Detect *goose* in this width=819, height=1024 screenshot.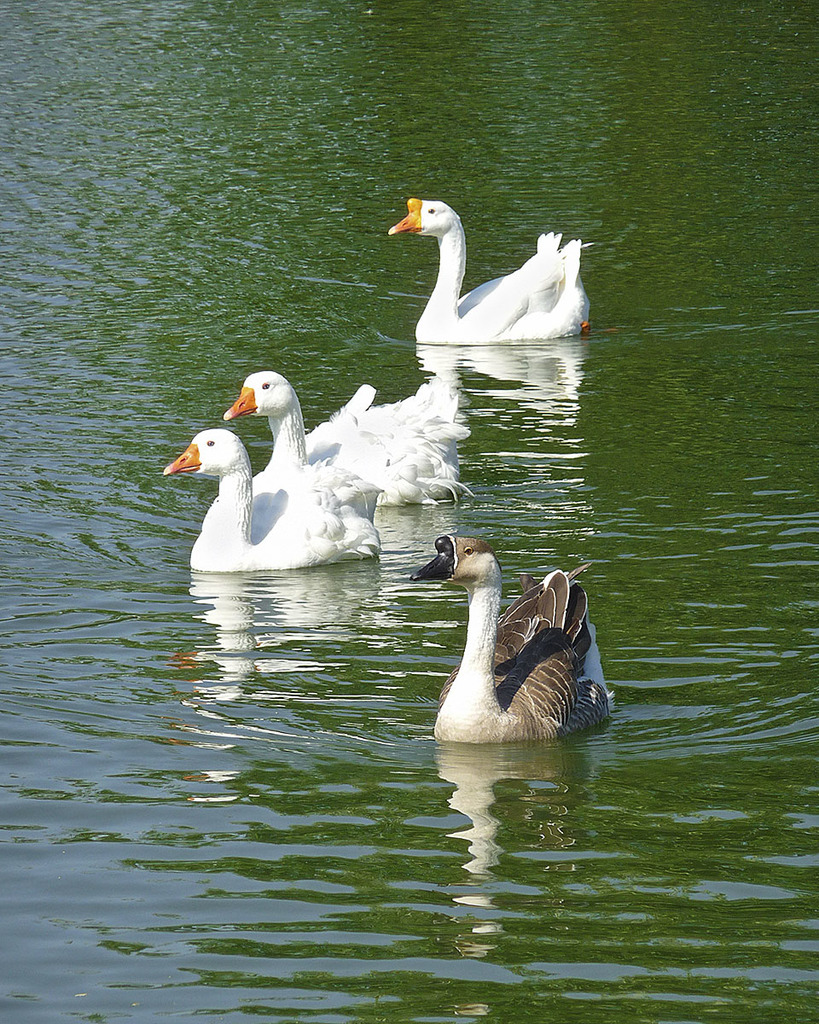
Detection: (221,375,466,507).
